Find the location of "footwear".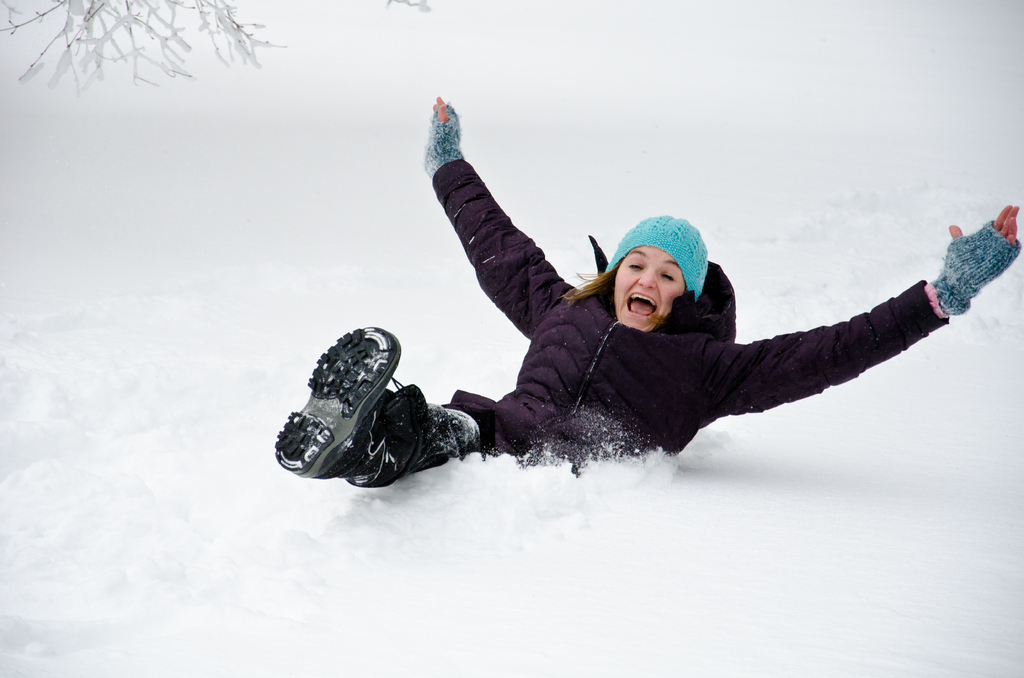
Location: [274, 326, 406, 478].
